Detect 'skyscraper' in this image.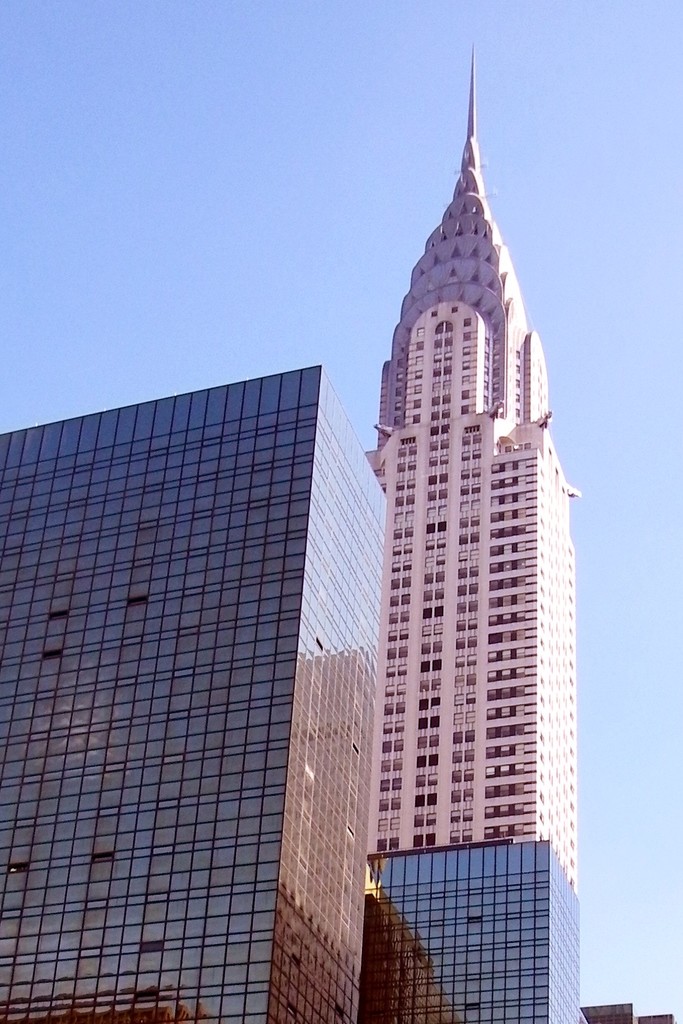
Detection: [365, 42, 581, 834].
